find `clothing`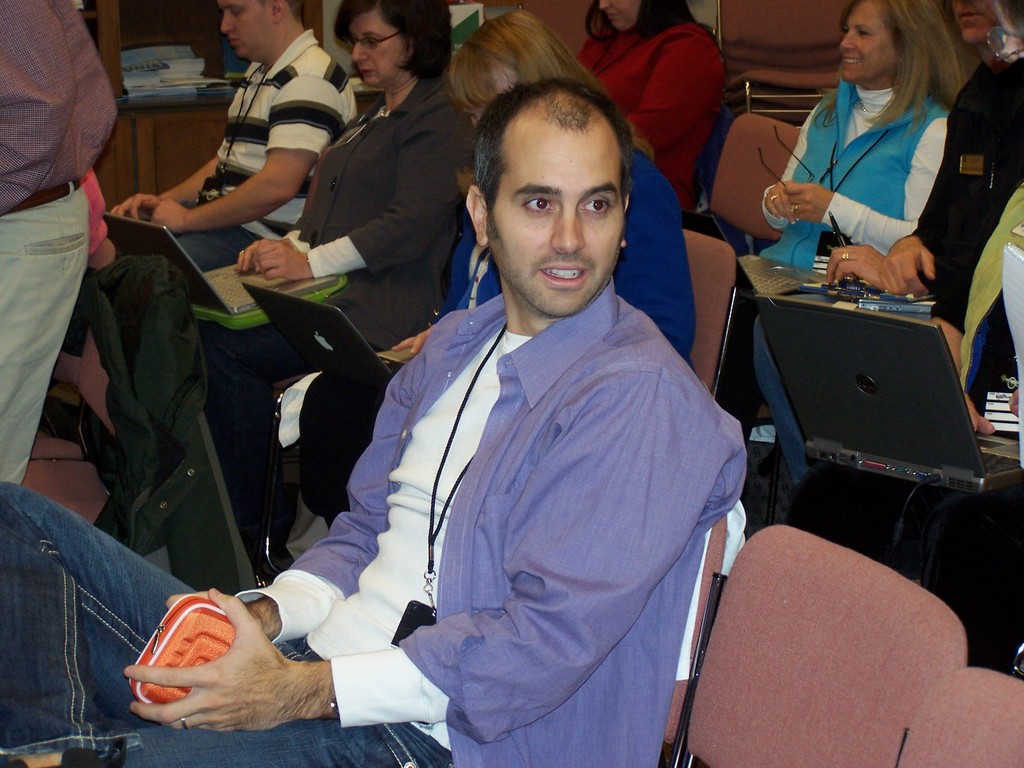
region(4, 3, 132, 491)
